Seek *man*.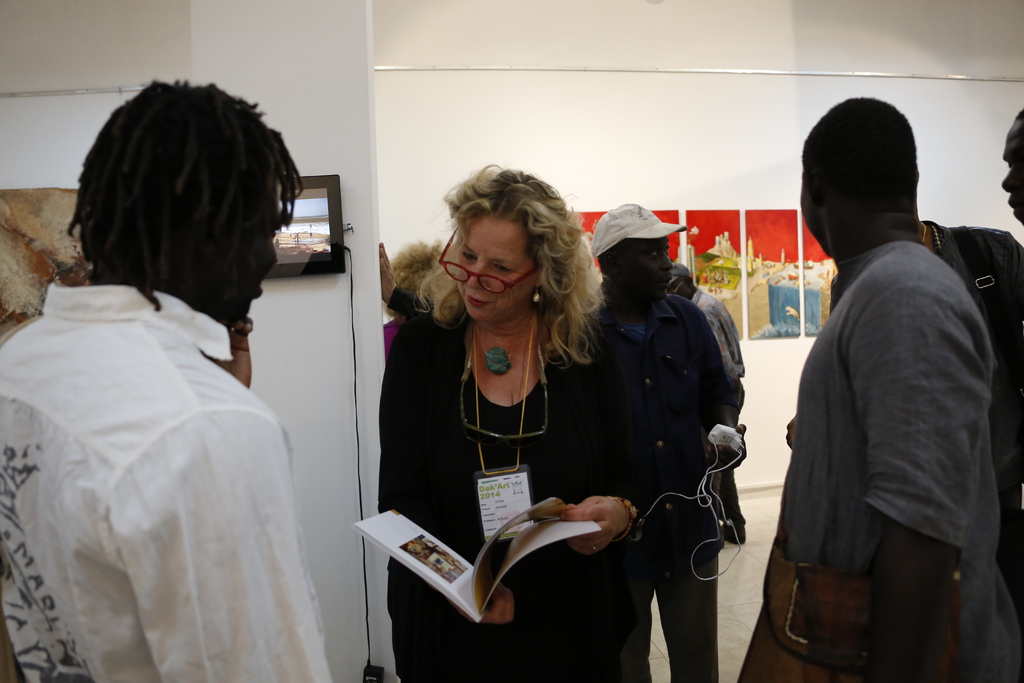
locate(670, 259, 748, 539).
